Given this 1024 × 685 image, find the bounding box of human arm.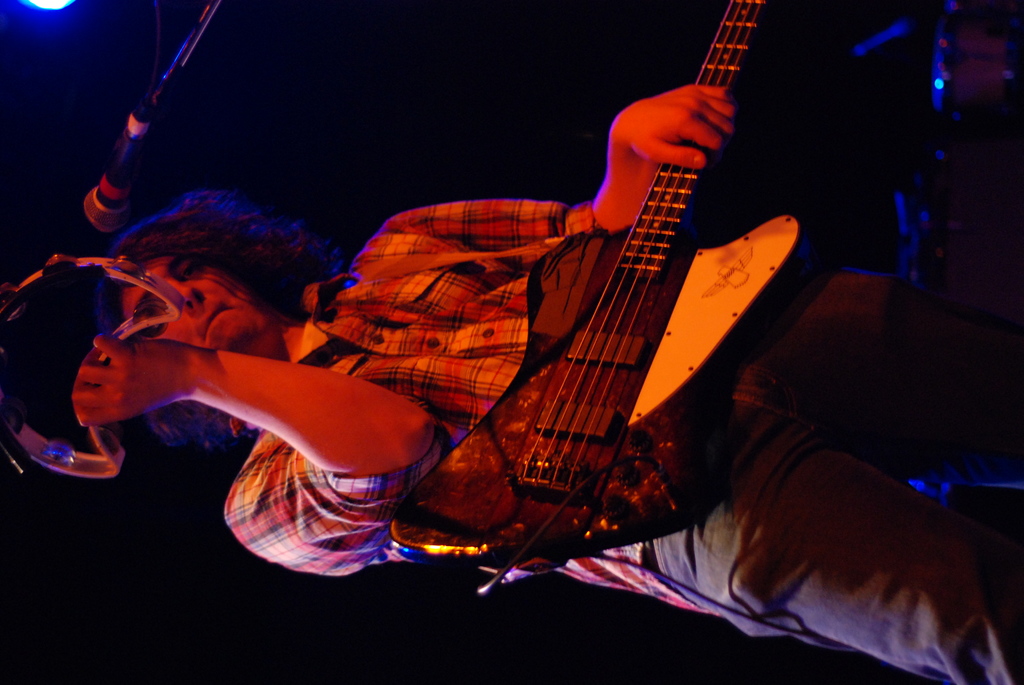
[38,301,428,542].
